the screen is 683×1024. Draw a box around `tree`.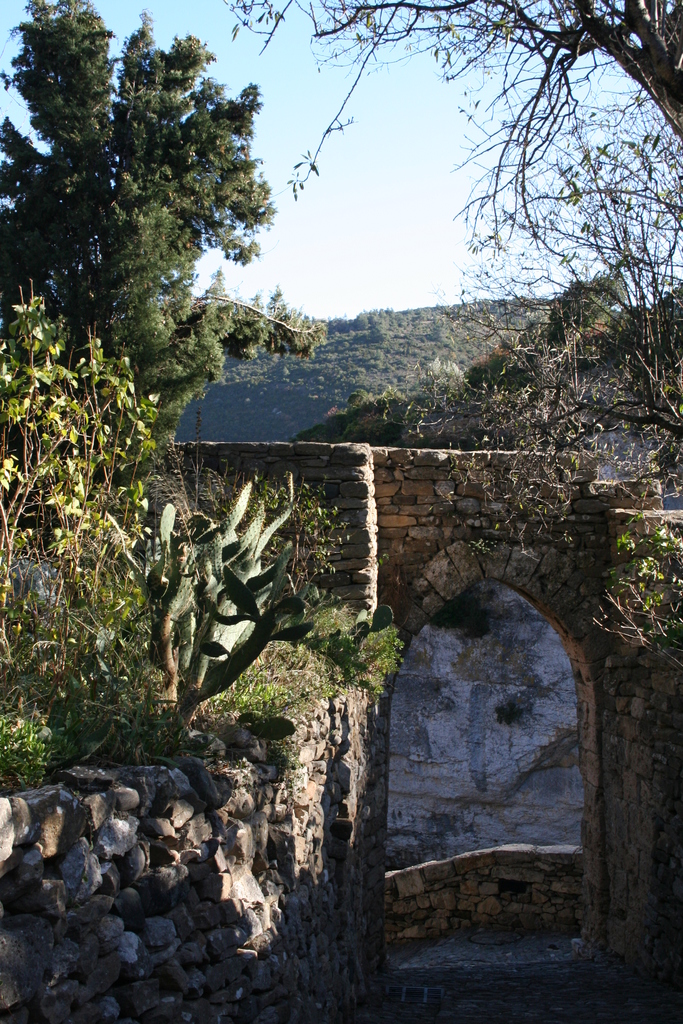
detection(201, 0, 682, 259).
